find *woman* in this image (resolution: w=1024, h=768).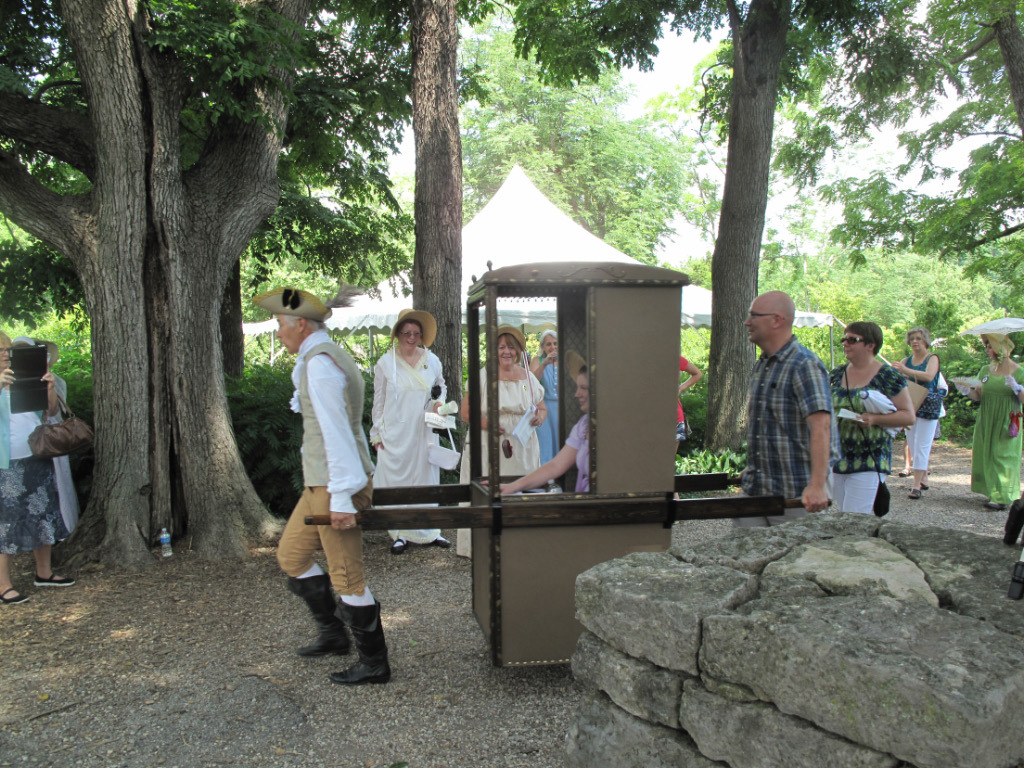
detection(453, 321, 551, 558).
